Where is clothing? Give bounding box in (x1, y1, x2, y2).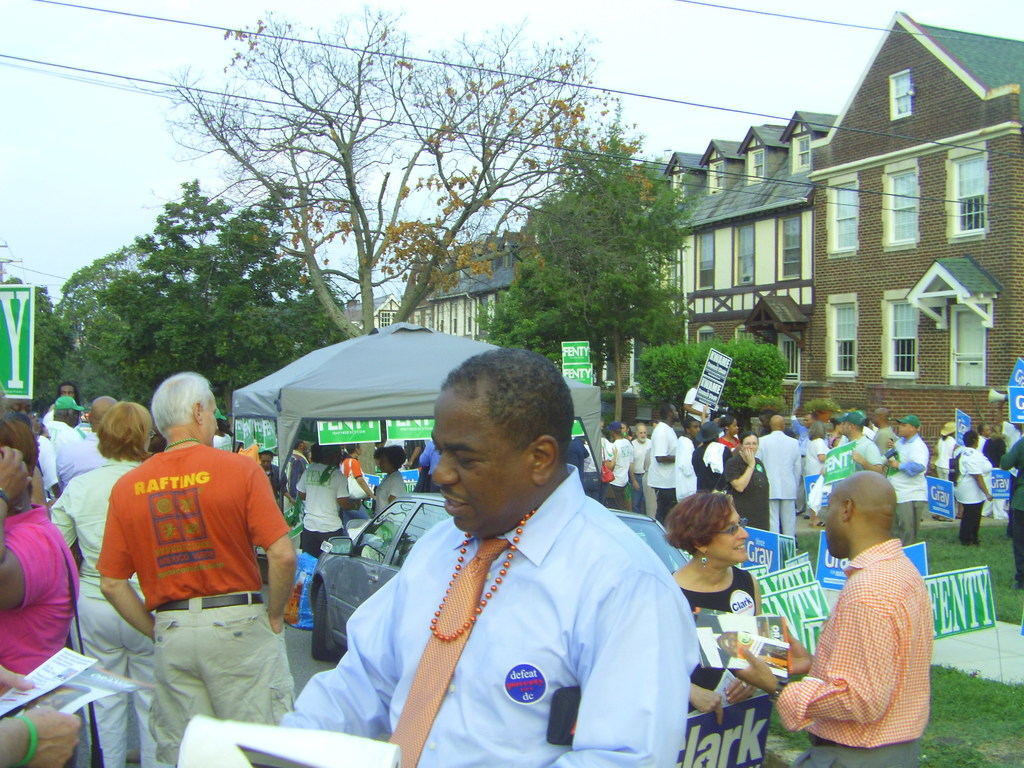
(270, 462, 703, 767).
